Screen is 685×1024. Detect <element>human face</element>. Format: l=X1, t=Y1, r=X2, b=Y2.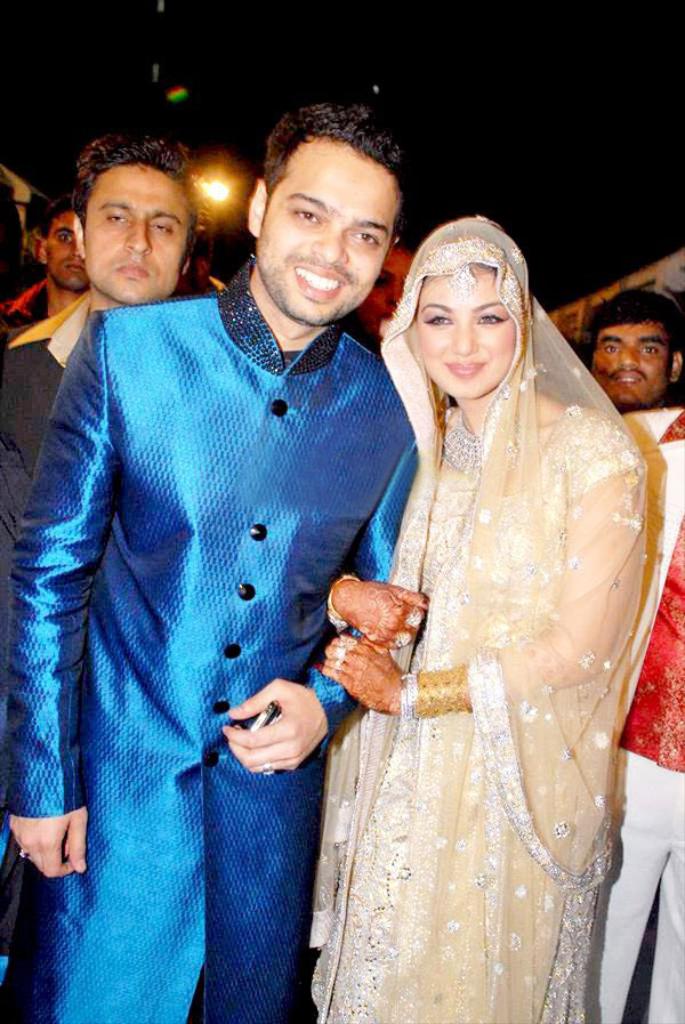
l=581, t=317, r=669, b=403.
